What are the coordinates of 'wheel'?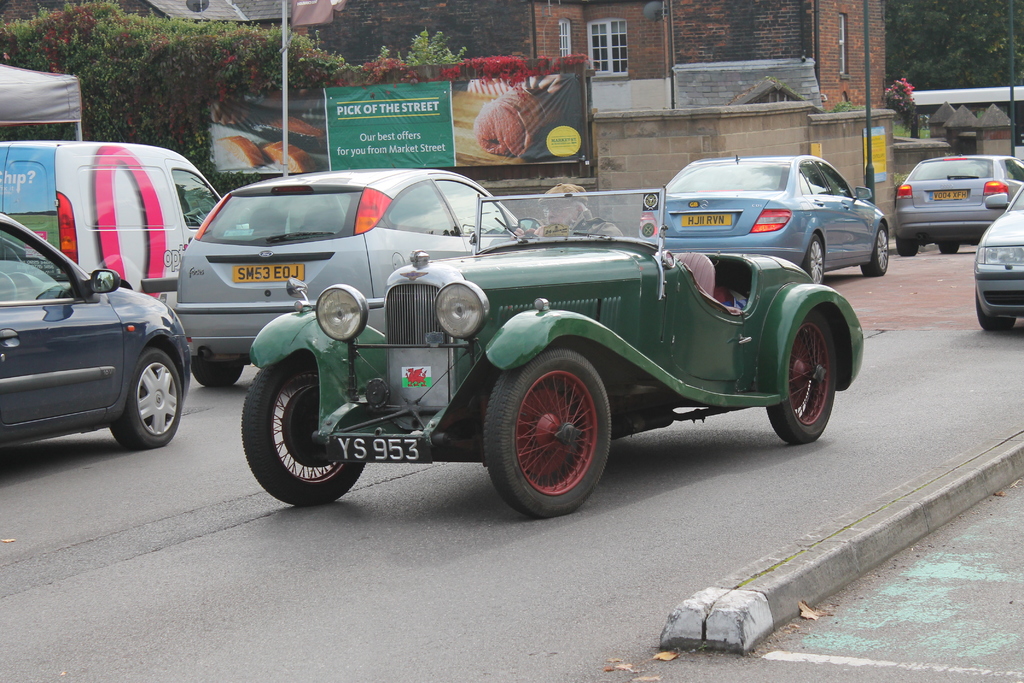
189,358,245,387.
